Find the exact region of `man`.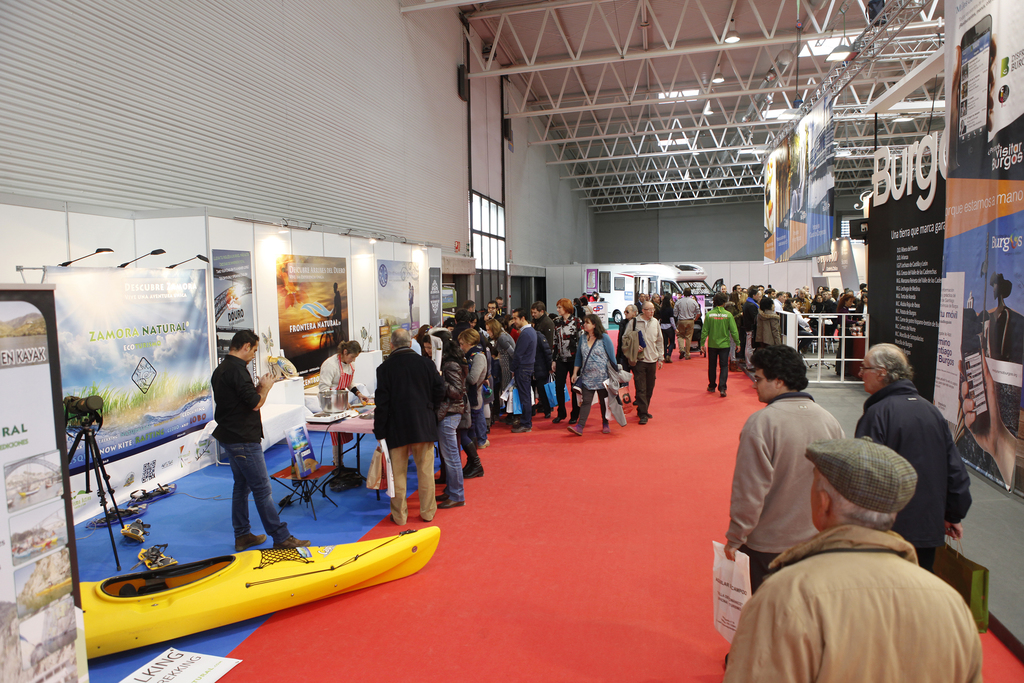
Exact region: [left=742, top=288, right=758, bottom=368].
